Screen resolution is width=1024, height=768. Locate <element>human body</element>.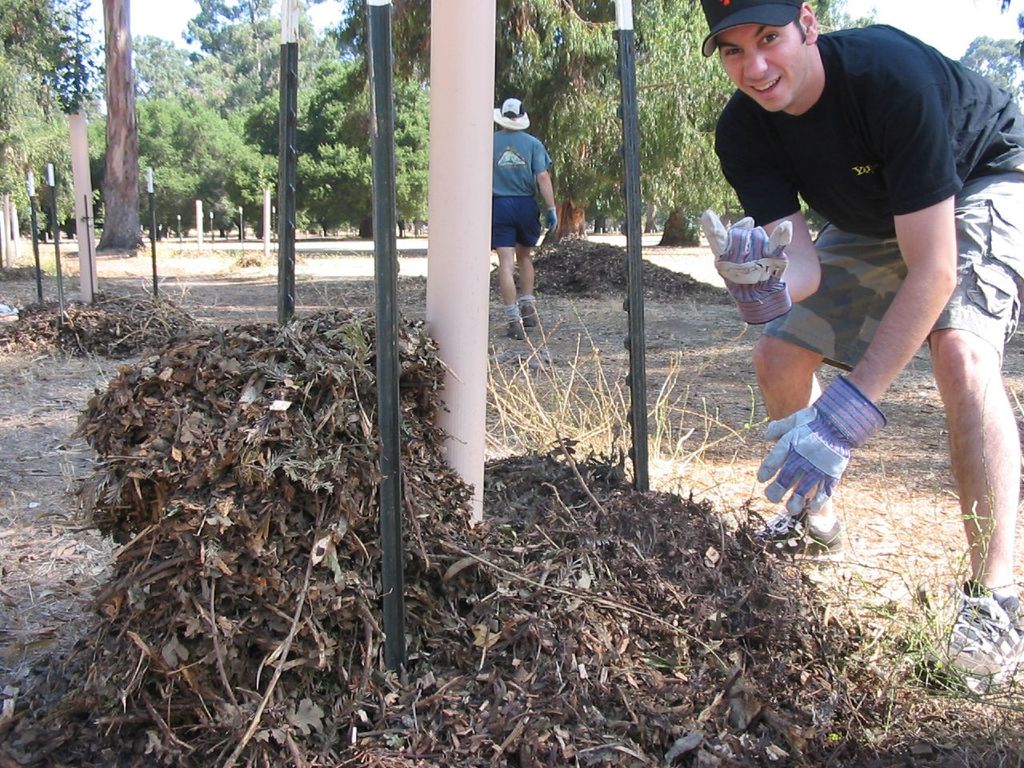
[485, 127, 559, 337].
